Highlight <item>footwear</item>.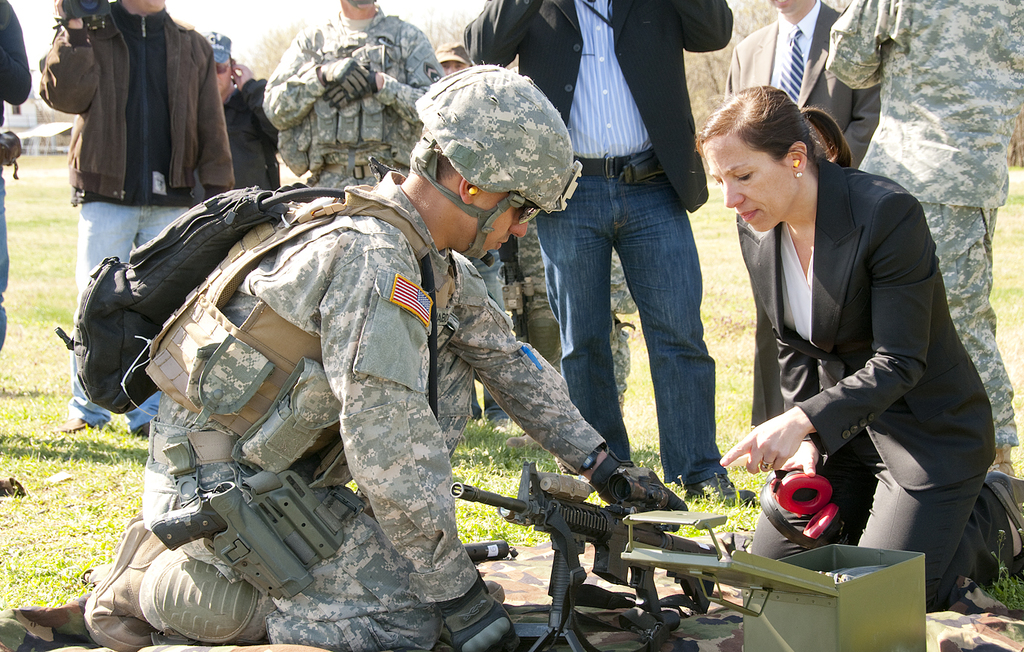
Highlighted region: rect(979, 463, 1023, 580).
